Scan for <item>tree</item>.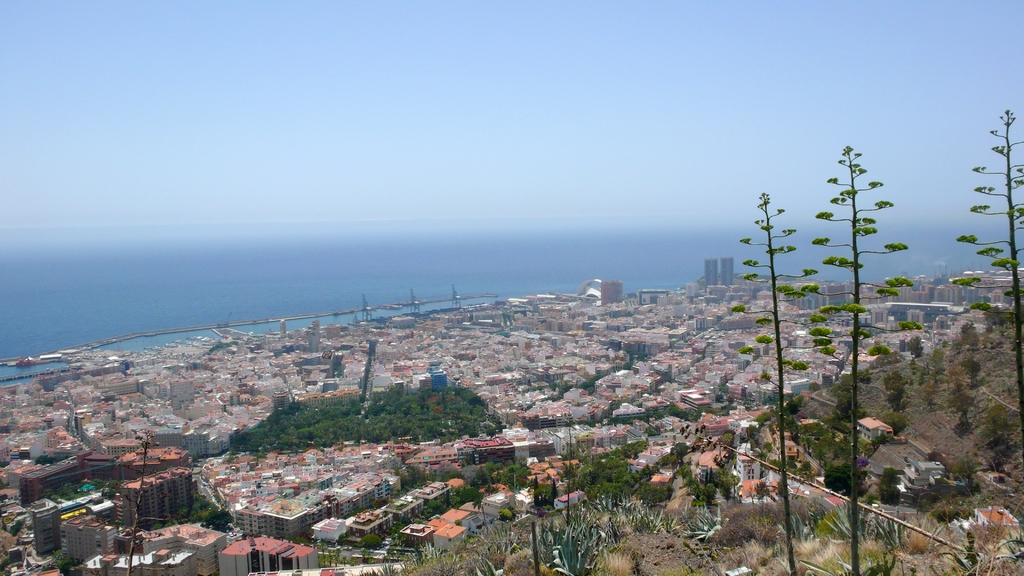
Scan result: <region>884, 366, 908, 391</region>.
